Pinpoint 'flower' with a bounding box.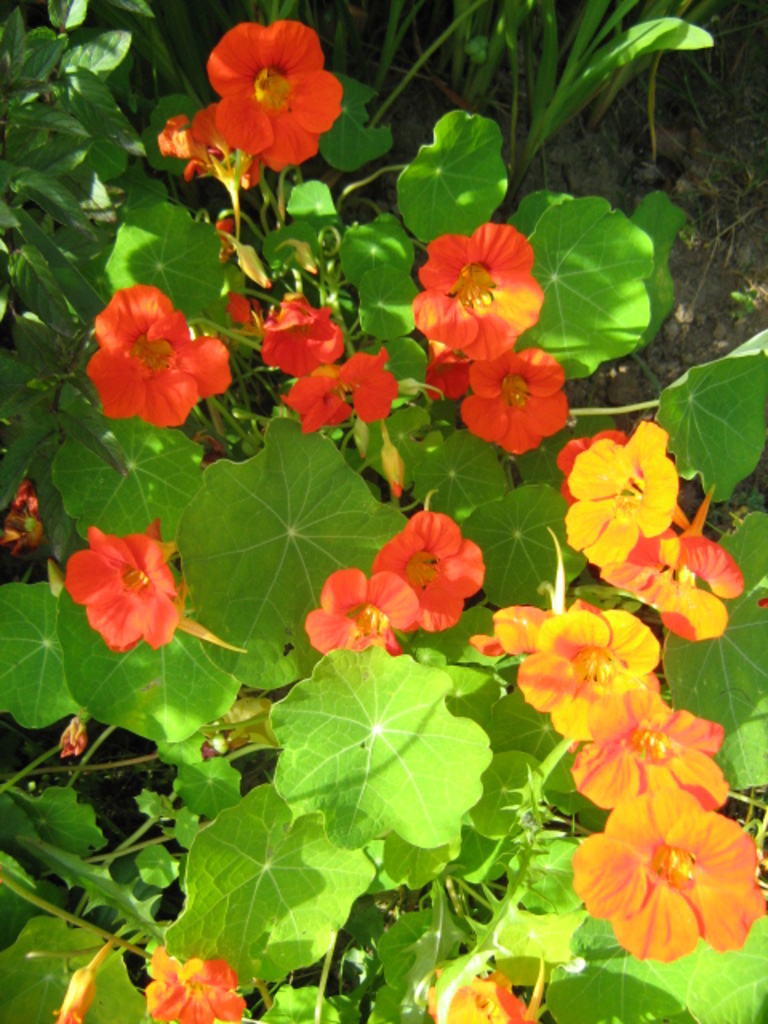
(left=421, top=338, right=470, bottom=403).
